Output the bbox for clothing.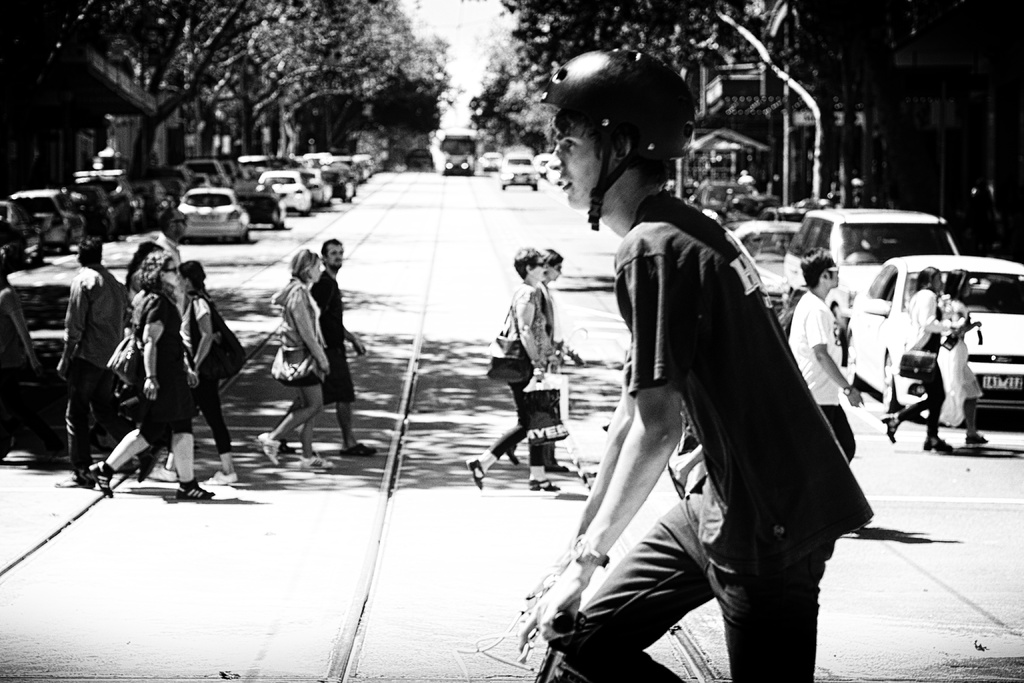
detection(516, 285, 554, 466).
